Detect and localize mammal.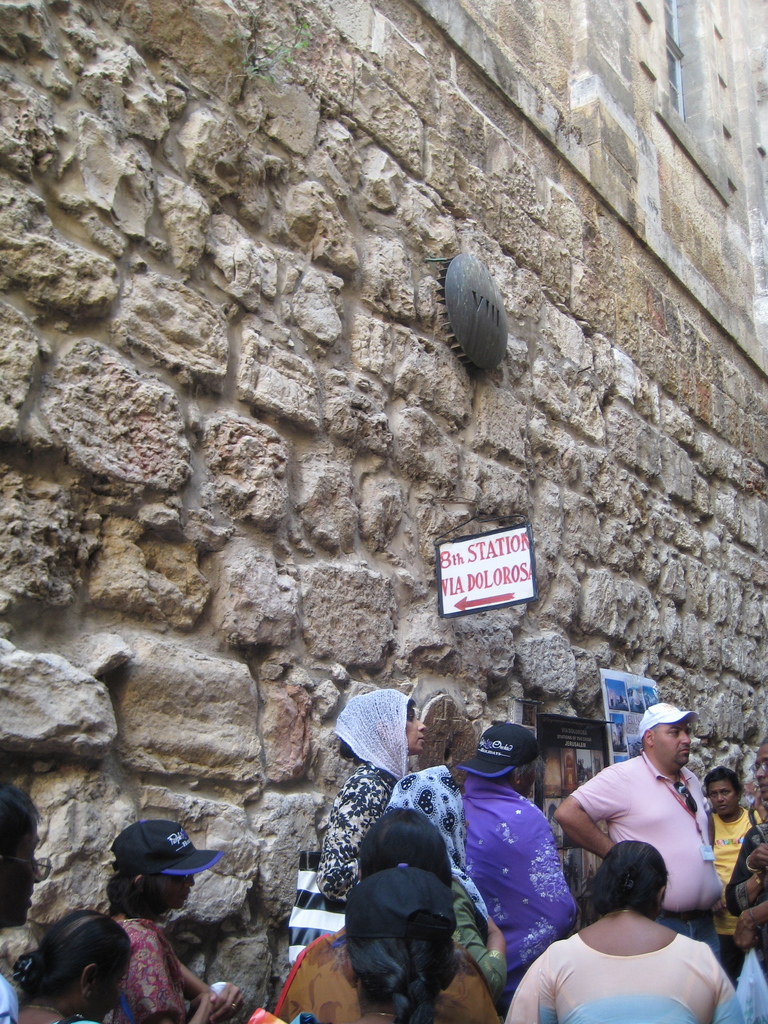
Localized at <region>319, 684, 428, 934</region>.
